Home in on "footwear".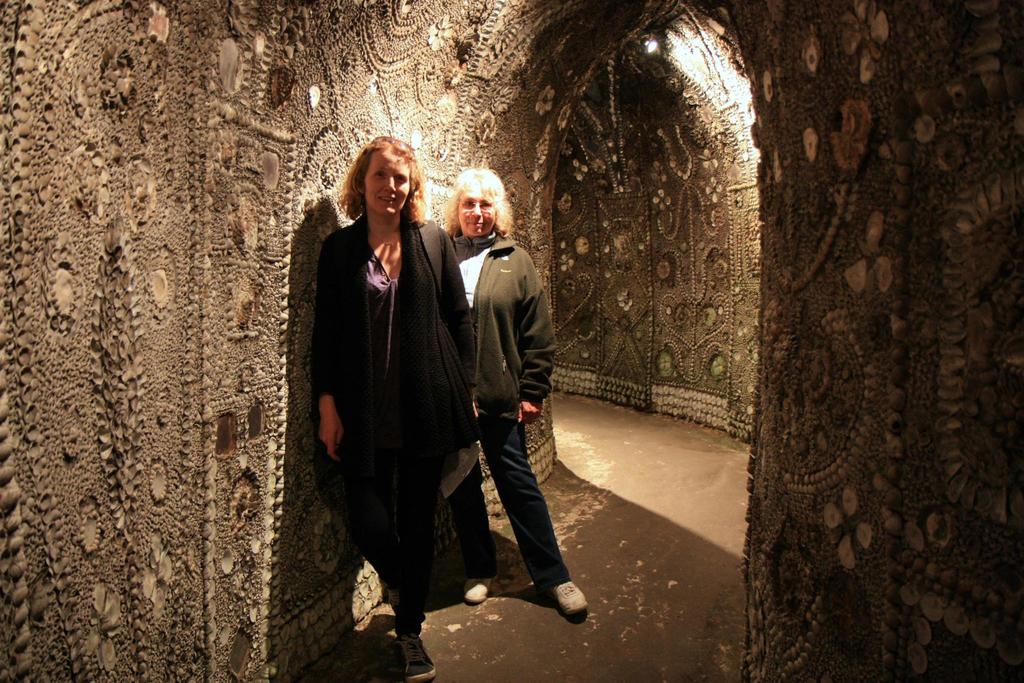
Homed in at detection(395, 630, 444, 677).
